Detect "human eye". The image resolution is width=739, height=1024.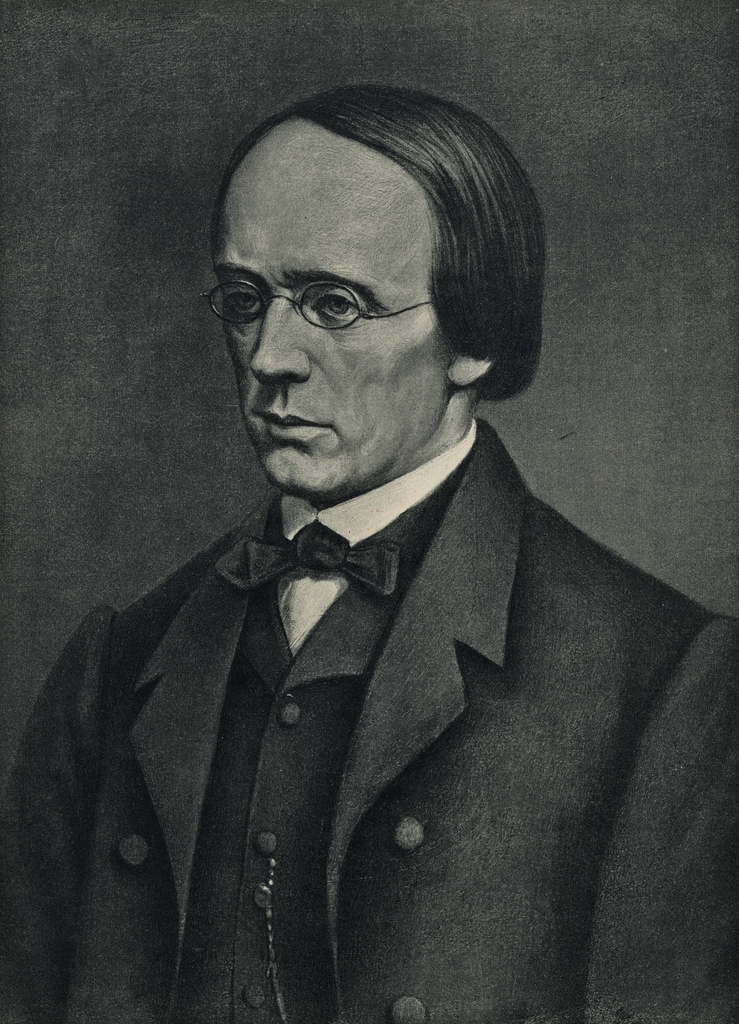
(x1=306, y1=290, x2=366, y2=325).
